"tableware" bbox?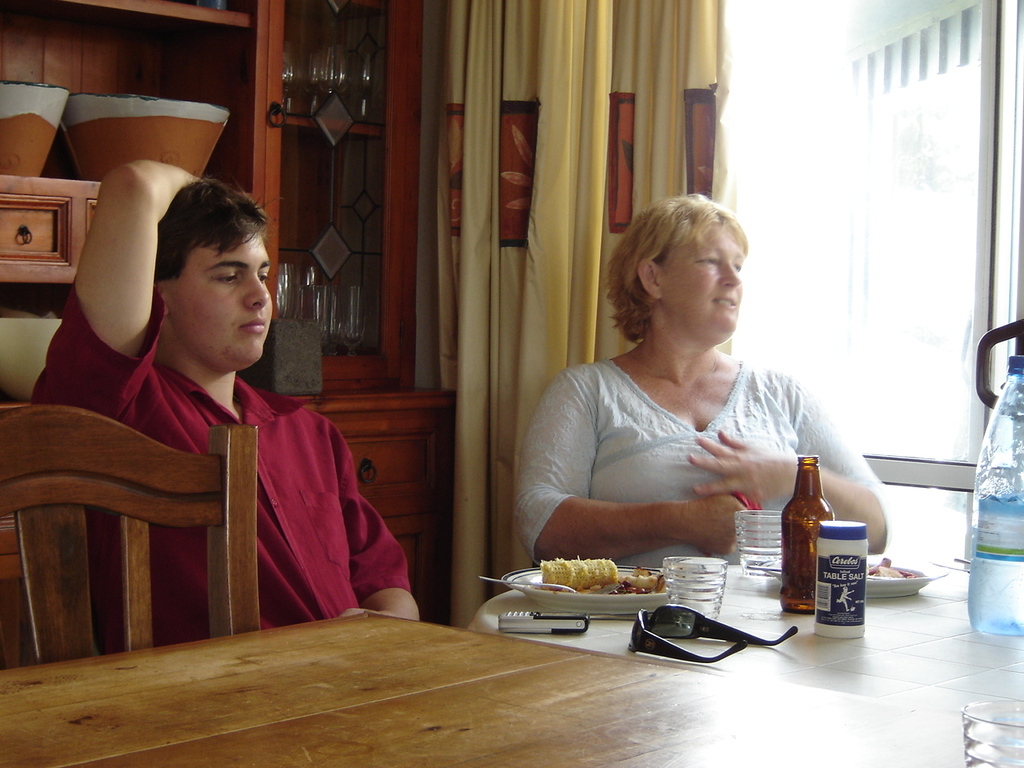
[x1=864, y1=558, x2=946, y2=596]
